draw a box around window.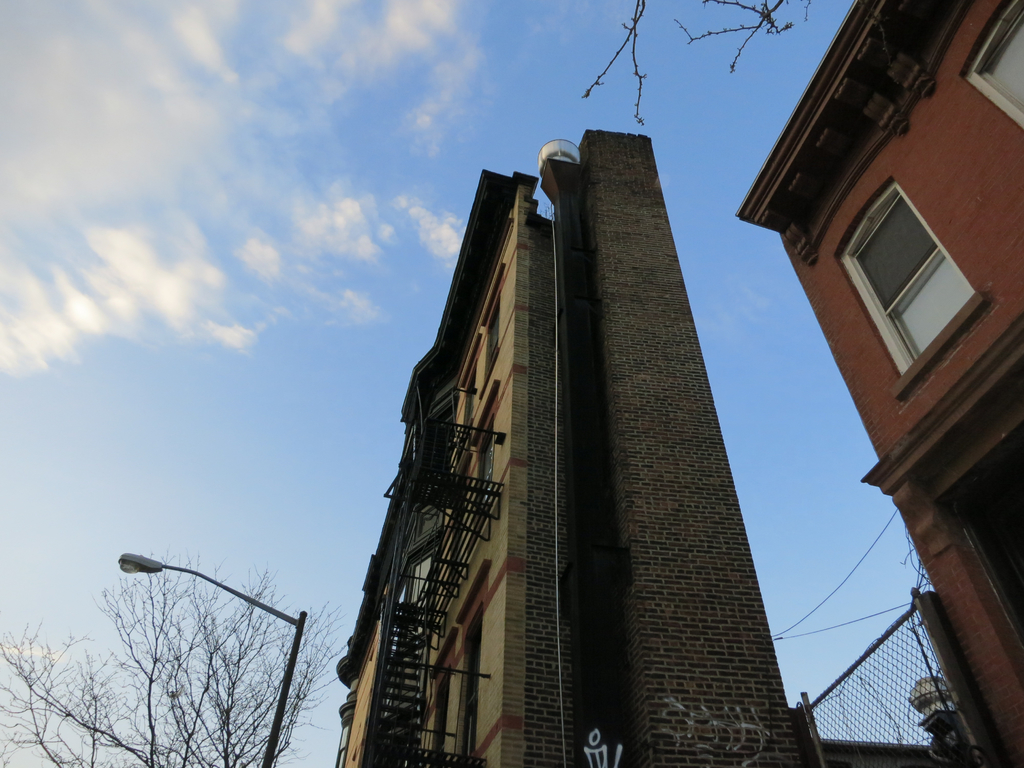
(423, 627, 456, 767).
